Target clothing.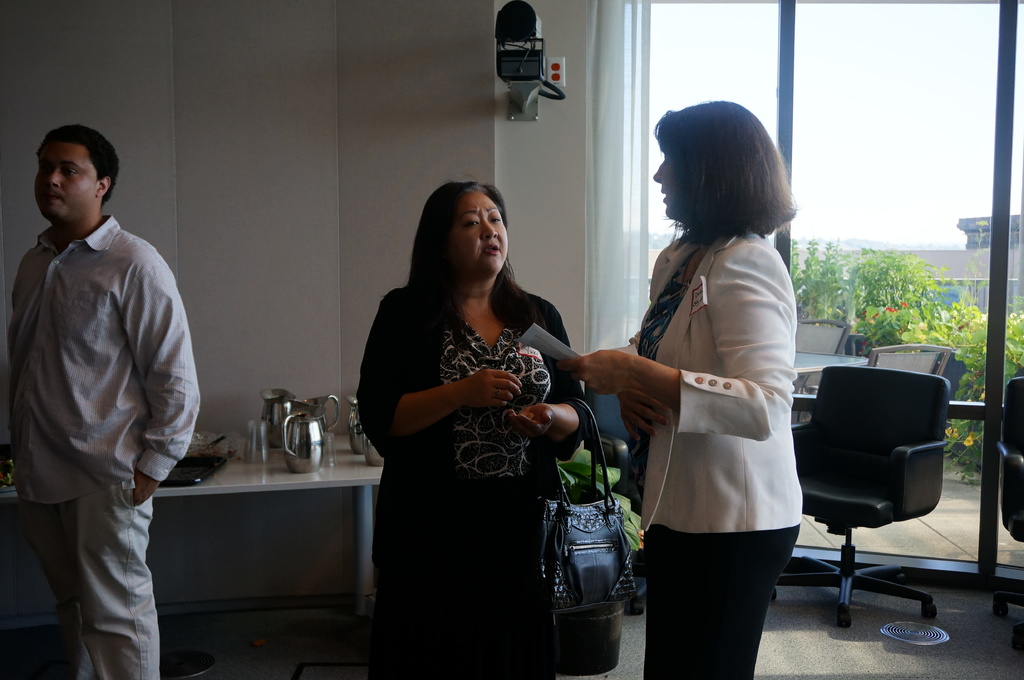
Target region: x1=640, y1=217, x2=805, y2=534.
